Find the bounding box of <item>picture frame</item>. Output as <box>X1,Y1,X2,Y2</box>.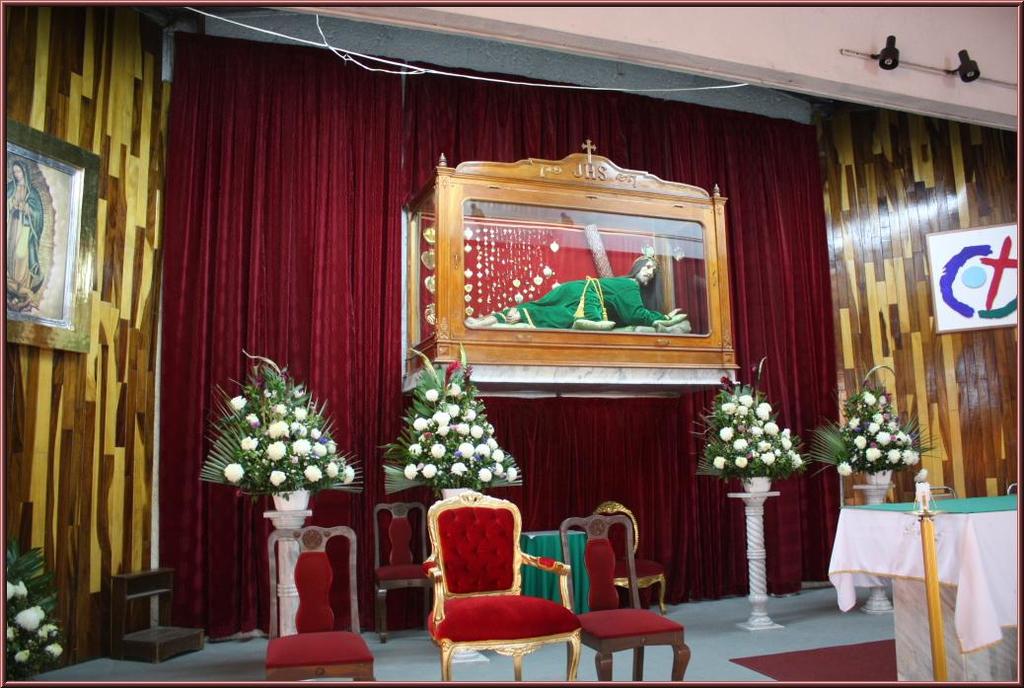
<box>422,162,763,404</box>.
